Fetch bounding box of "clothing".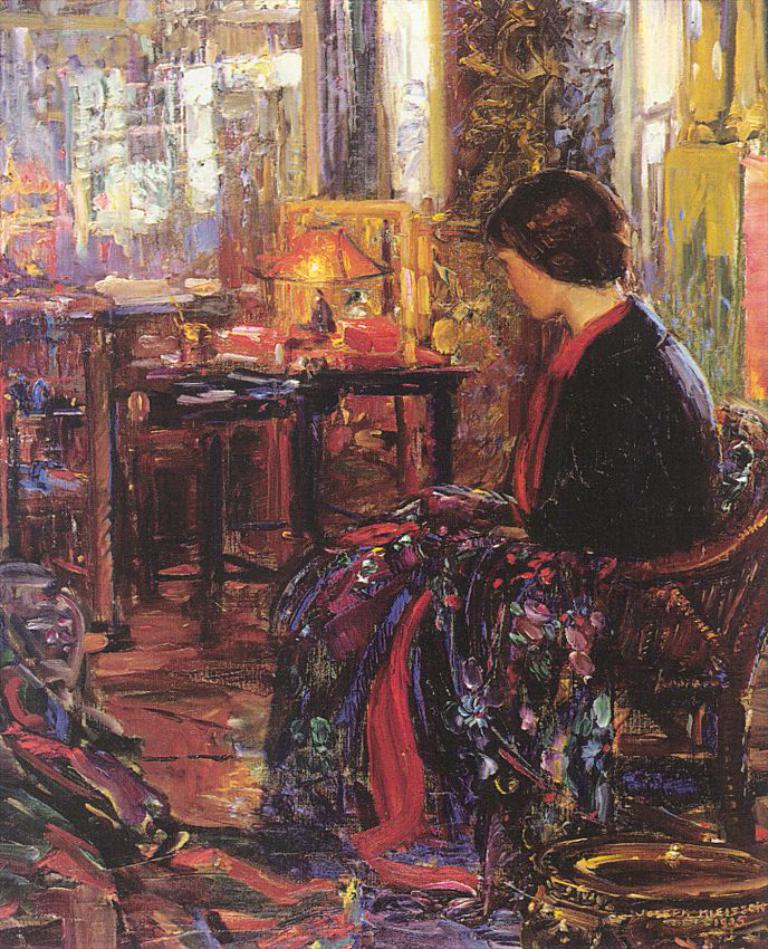
Bbox: <bbox>259, 293, 729, 923</bbox>.
